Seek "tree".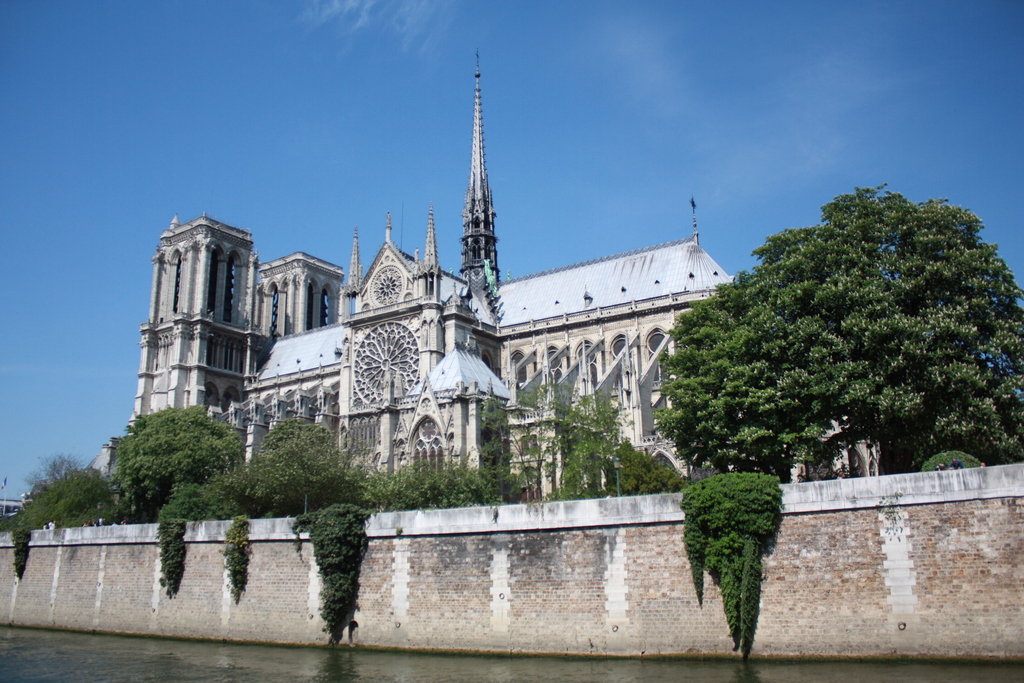
pyautogui.locateOnScreen(236, 420, 367, 527).
